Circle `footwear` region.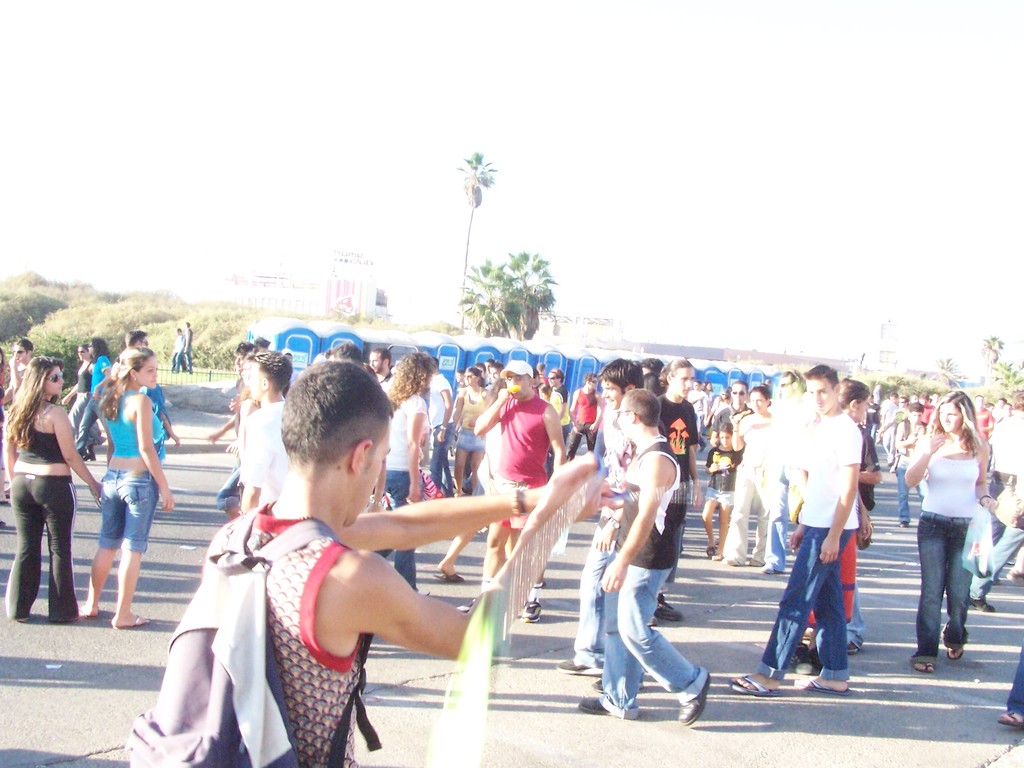
Region: (left=723, top=556, right=738, bottom=565).
